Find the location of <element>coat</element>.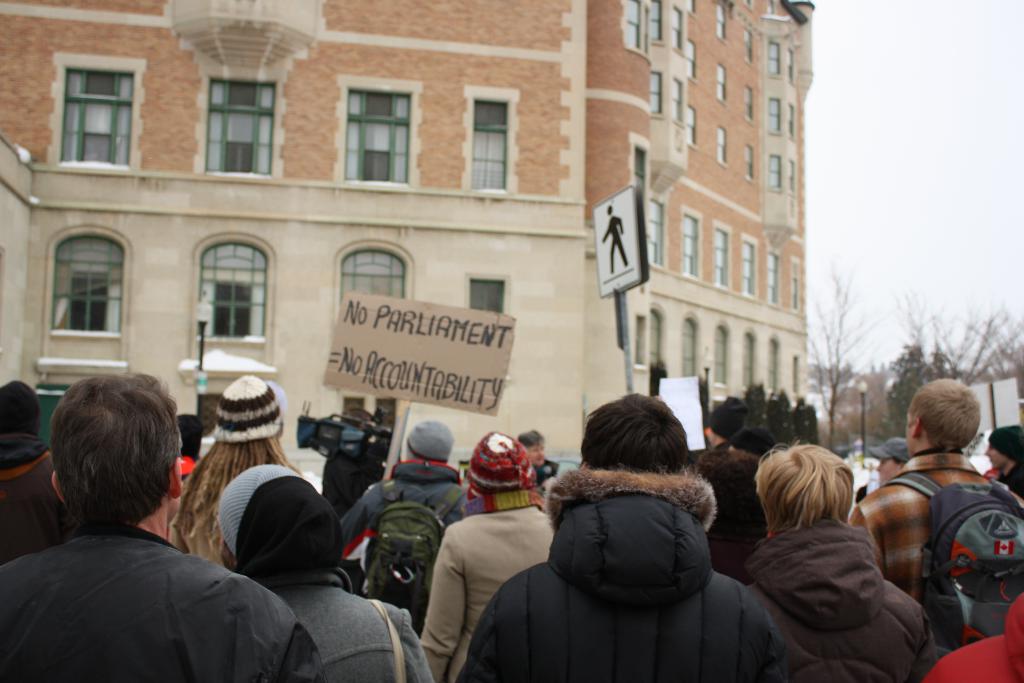
Location: (x1=420, y1=497, x2=559, y2=682).
